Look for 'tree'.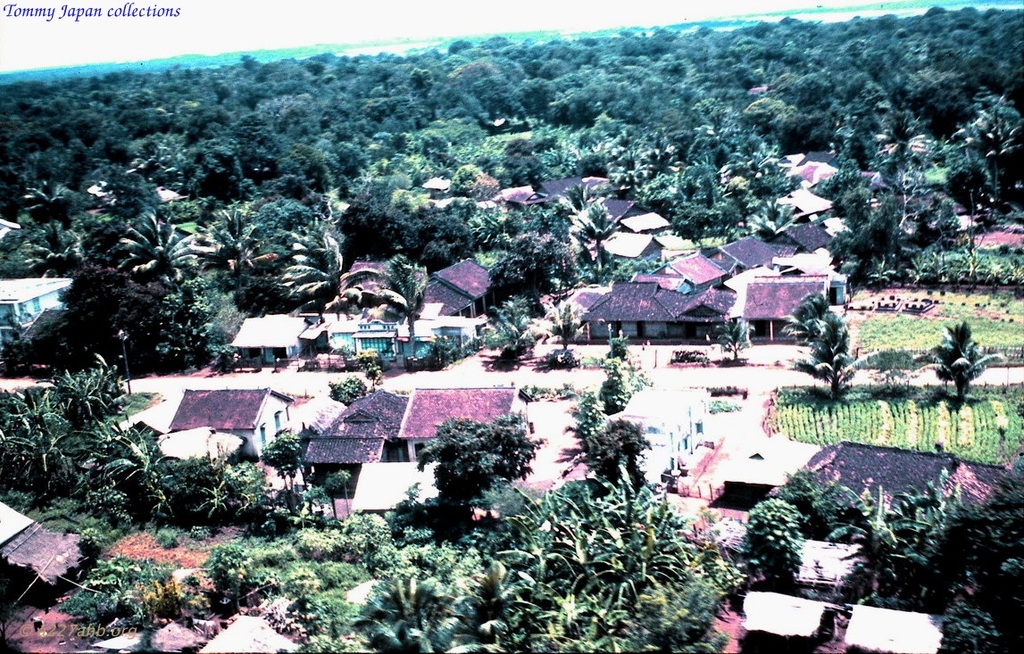
Found: {"left": 328, "top": 468, "right": 360, "bottom": 528}.
